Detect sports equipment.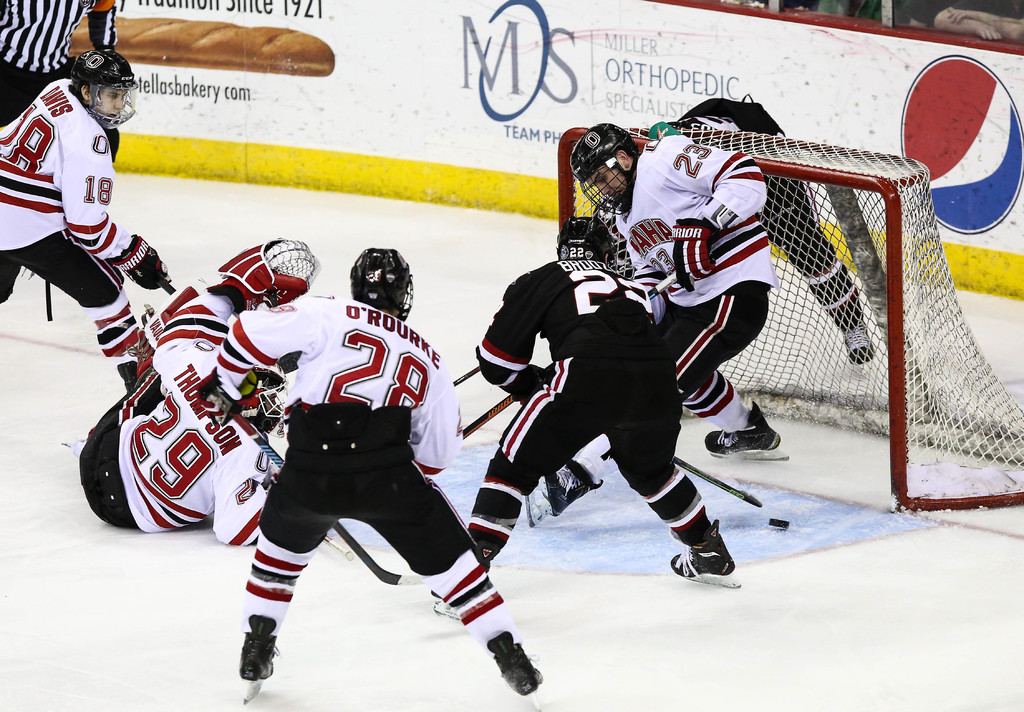
Detected at (left=454, top=366, right=483, bottom=385).
